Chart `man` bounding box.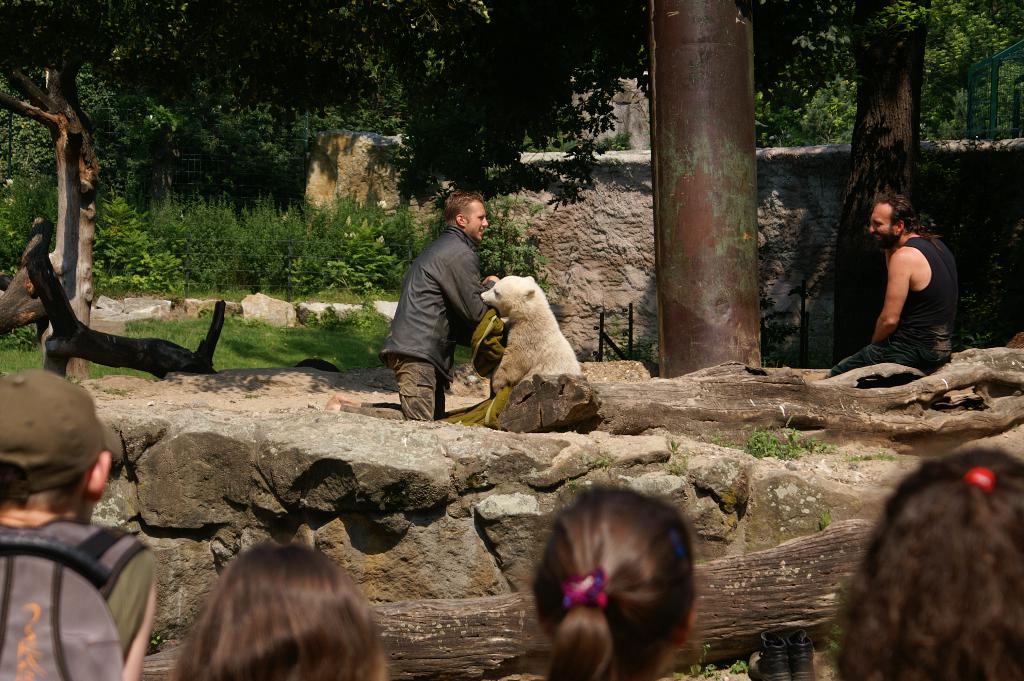
Charted: locate(319, 186, 505, 421).
